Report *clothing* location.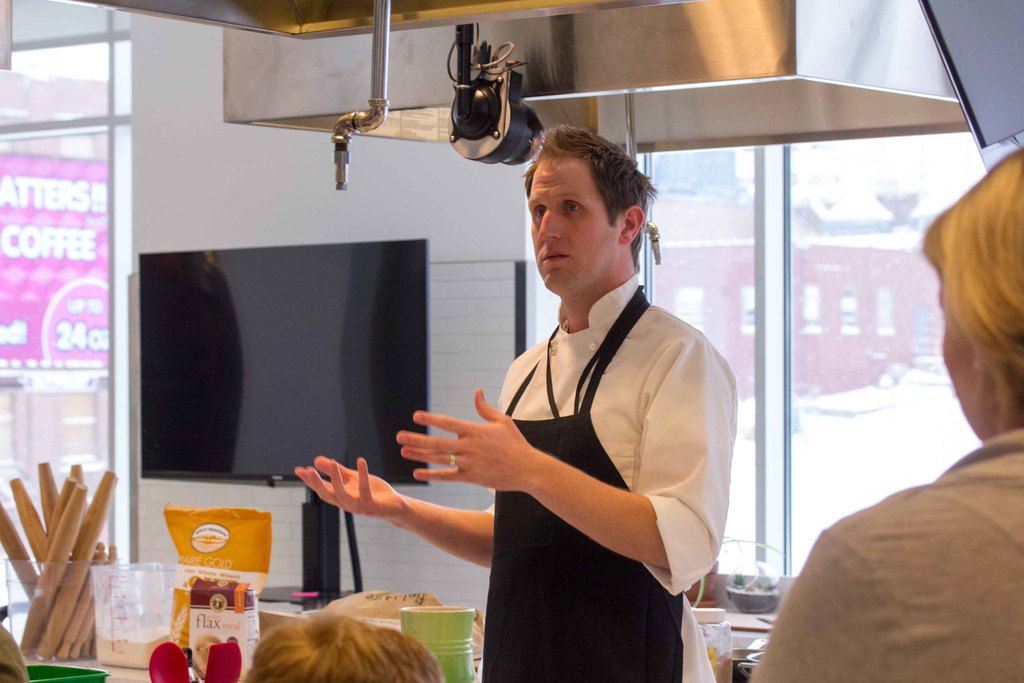
Report: box=[748, 424, 1023, 682].
